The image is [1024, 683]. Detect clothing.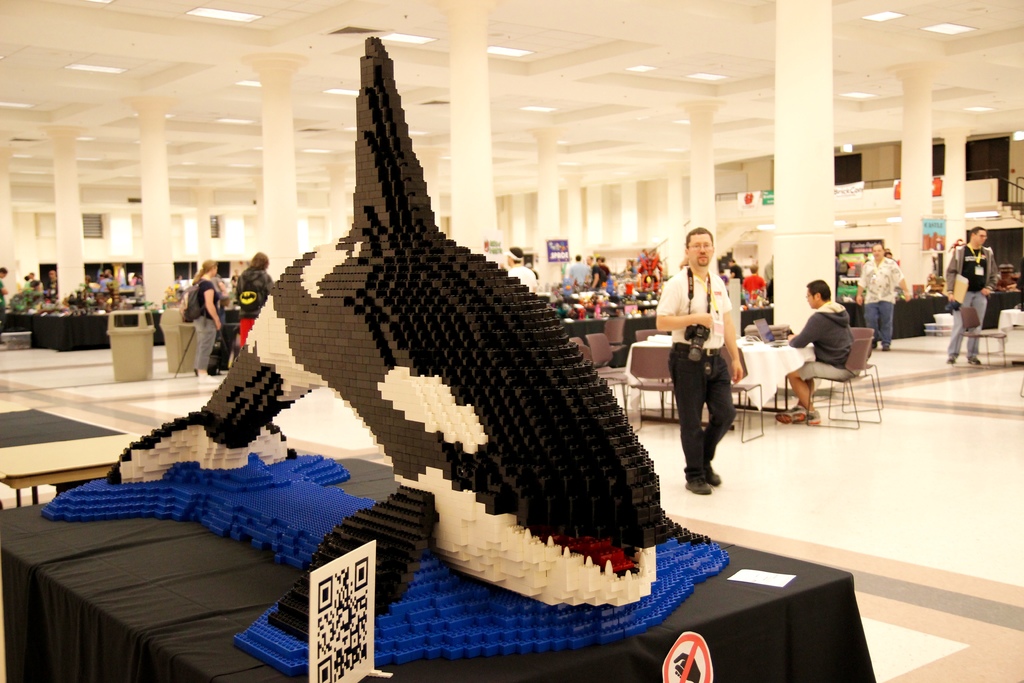
Detection: 950 245 992 293.
